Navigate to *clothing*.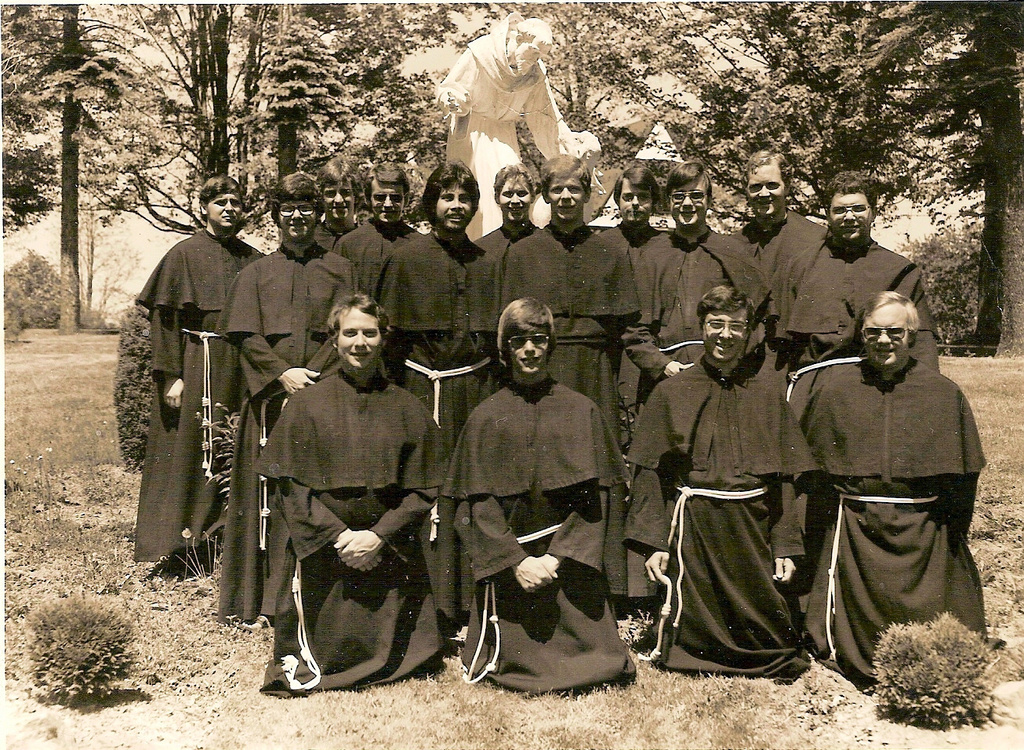
Navigation target: [x1=625, y1=354, x2=822, y2=686].
